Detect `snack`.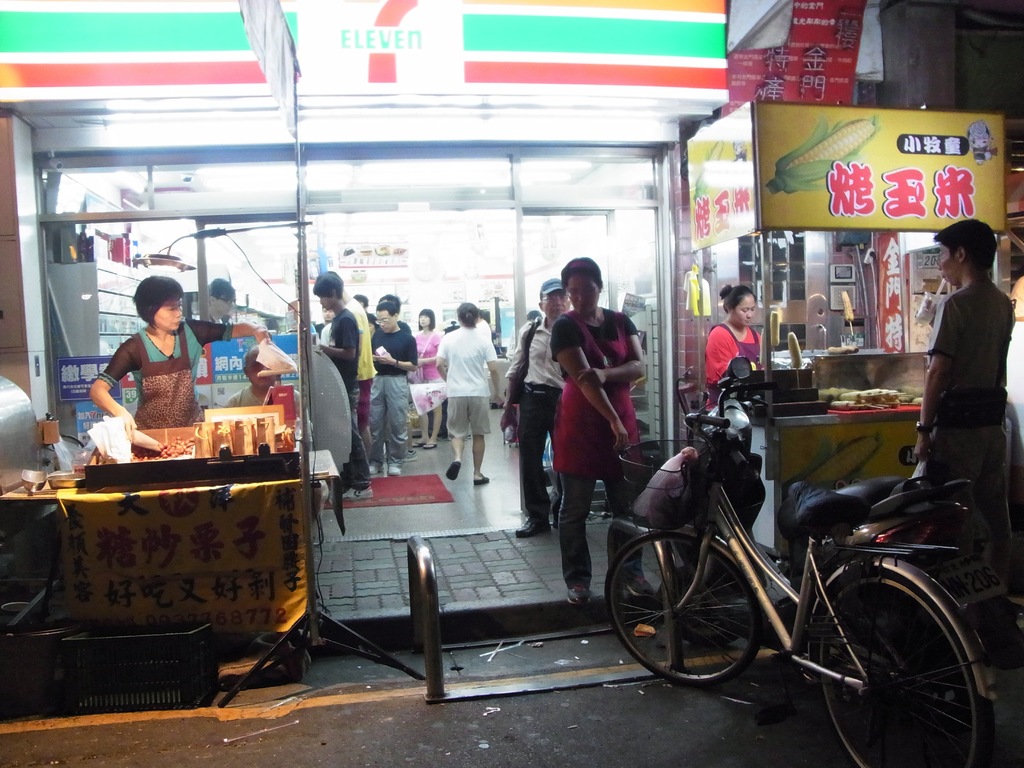
Detected at {"left": 840, "top": 291, "right": 856, "bottom": 324}.
